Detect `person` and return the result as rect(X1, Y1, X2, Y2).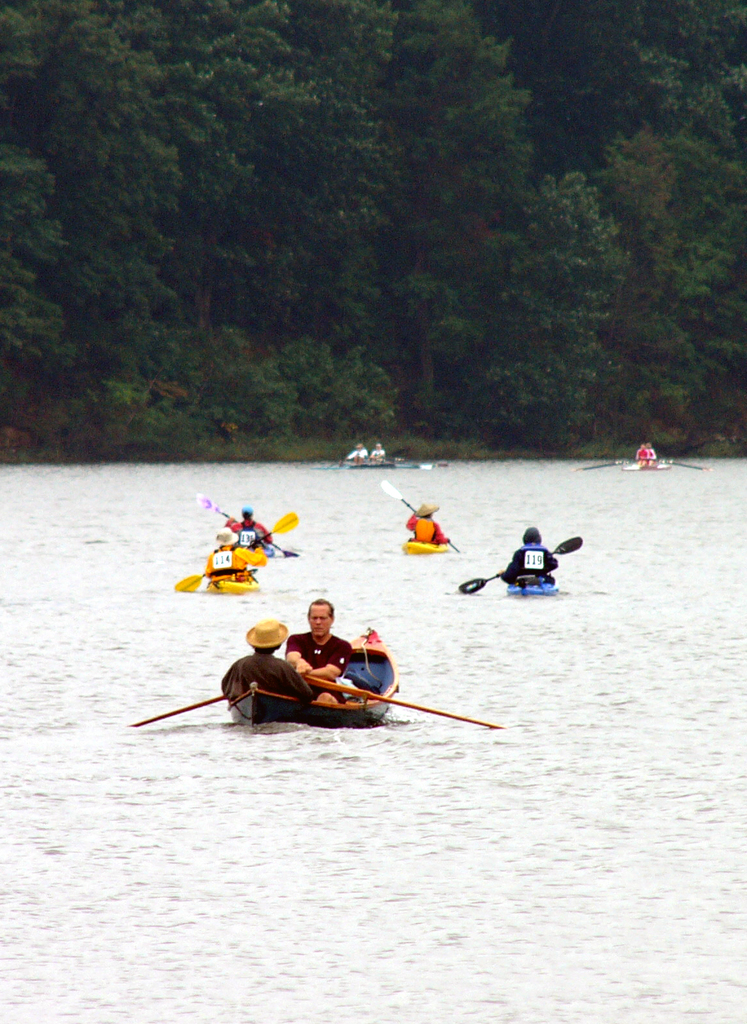
rect(346, 445, 367, 461).
